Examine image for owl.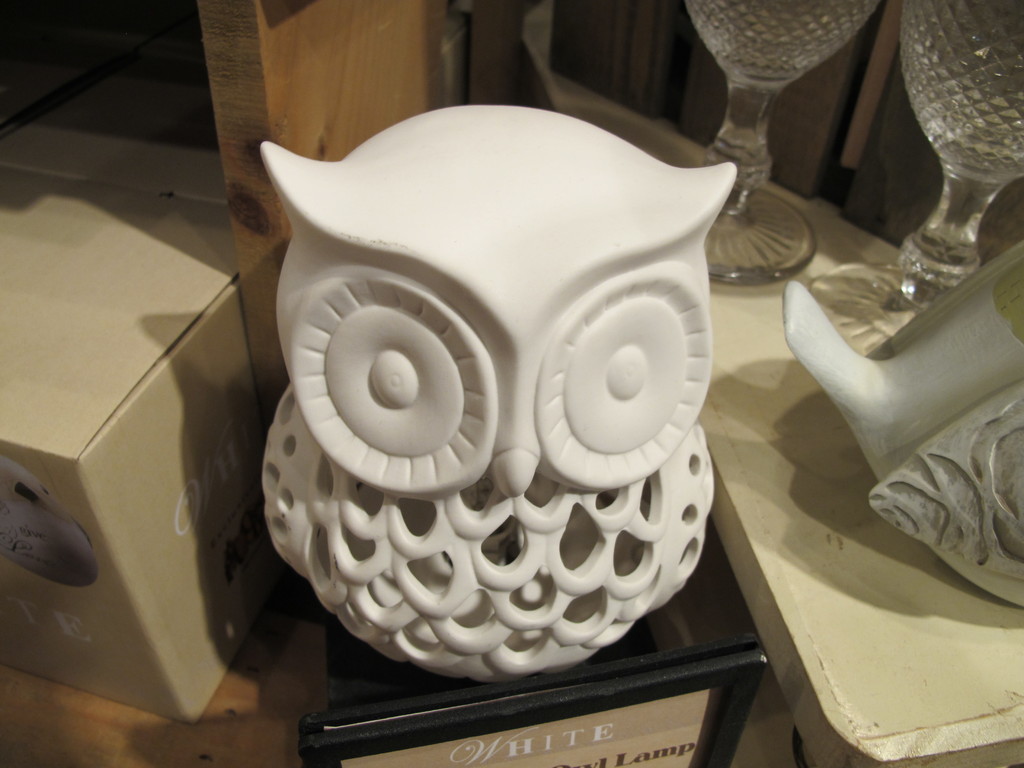
Examination result: x1=259 y1=104 x2=744 y2=685.
